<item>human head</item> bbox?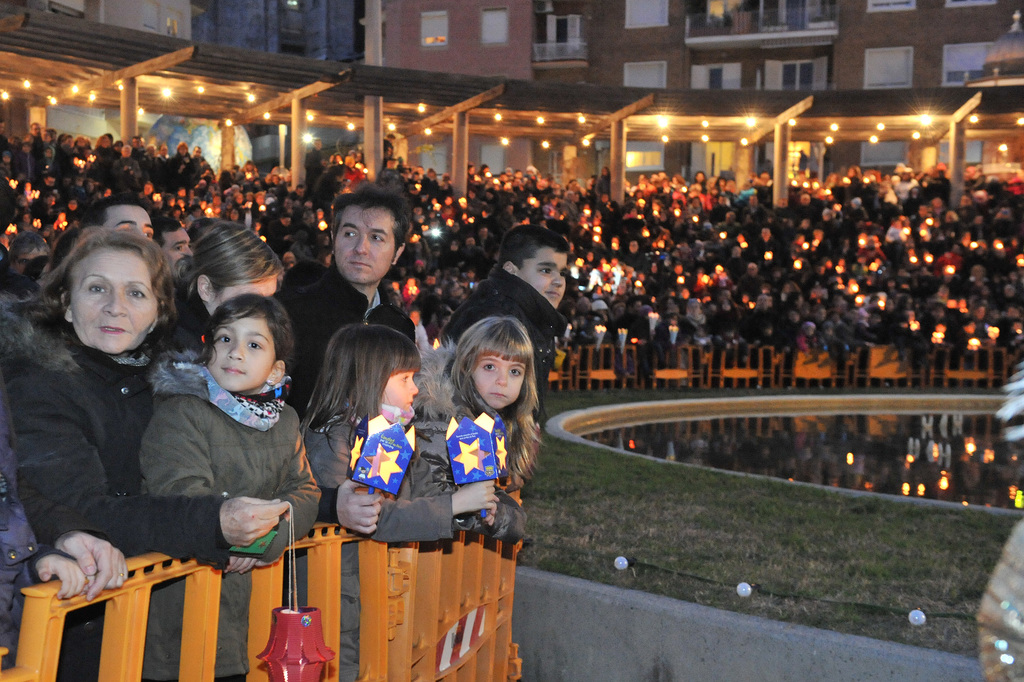
bbox=[1004, 308, 1023, 322]
